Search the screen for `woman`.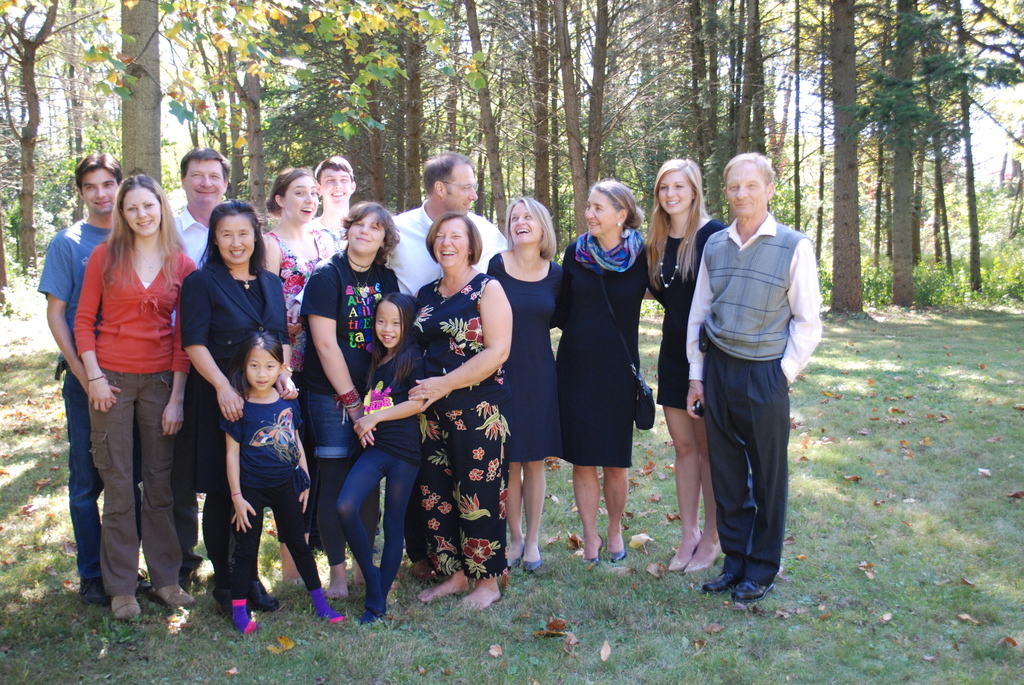
Found at l=76, t=174, r=194, b=621.
